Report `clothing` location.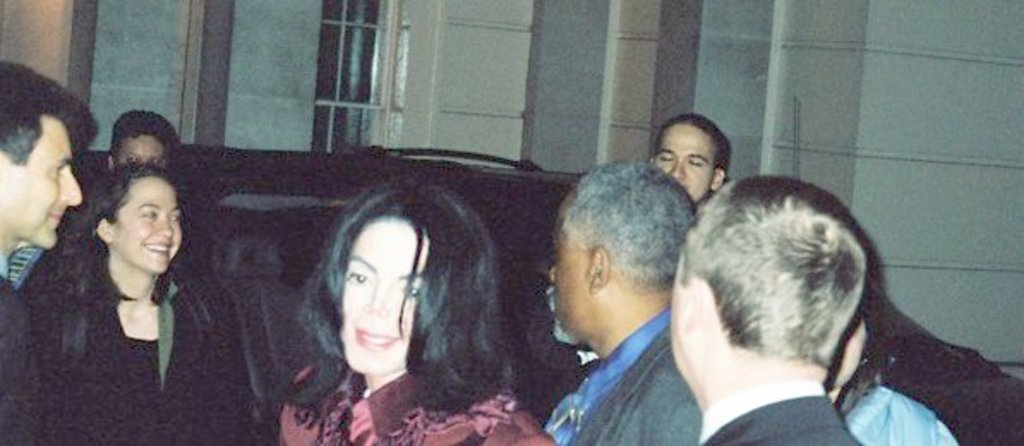
Report: bbox=(0, 252, 55, 444).
